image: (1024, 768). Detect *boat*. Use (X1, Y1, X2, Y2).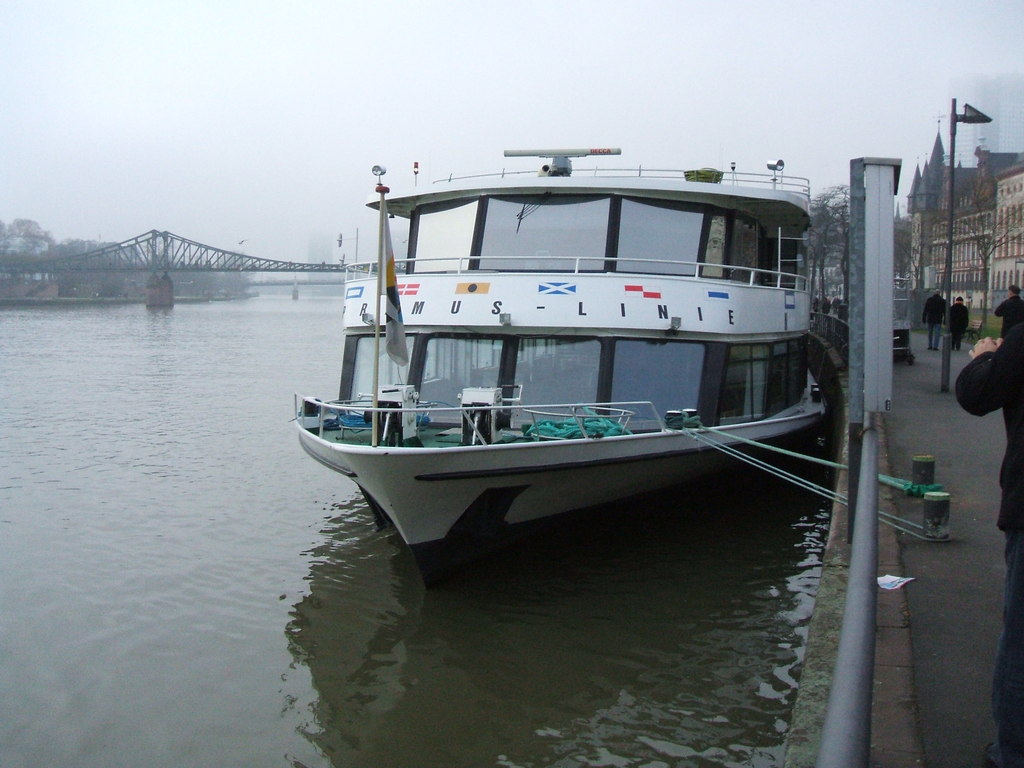
(295, 147, 816, 593).
